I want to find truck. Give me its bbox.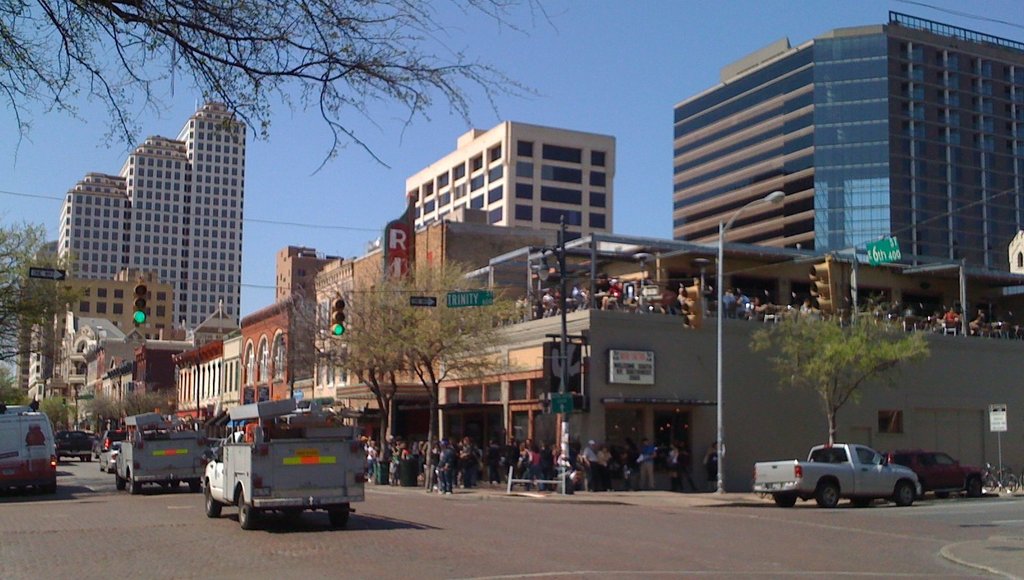
select_region(0, 405, 58, 497).
